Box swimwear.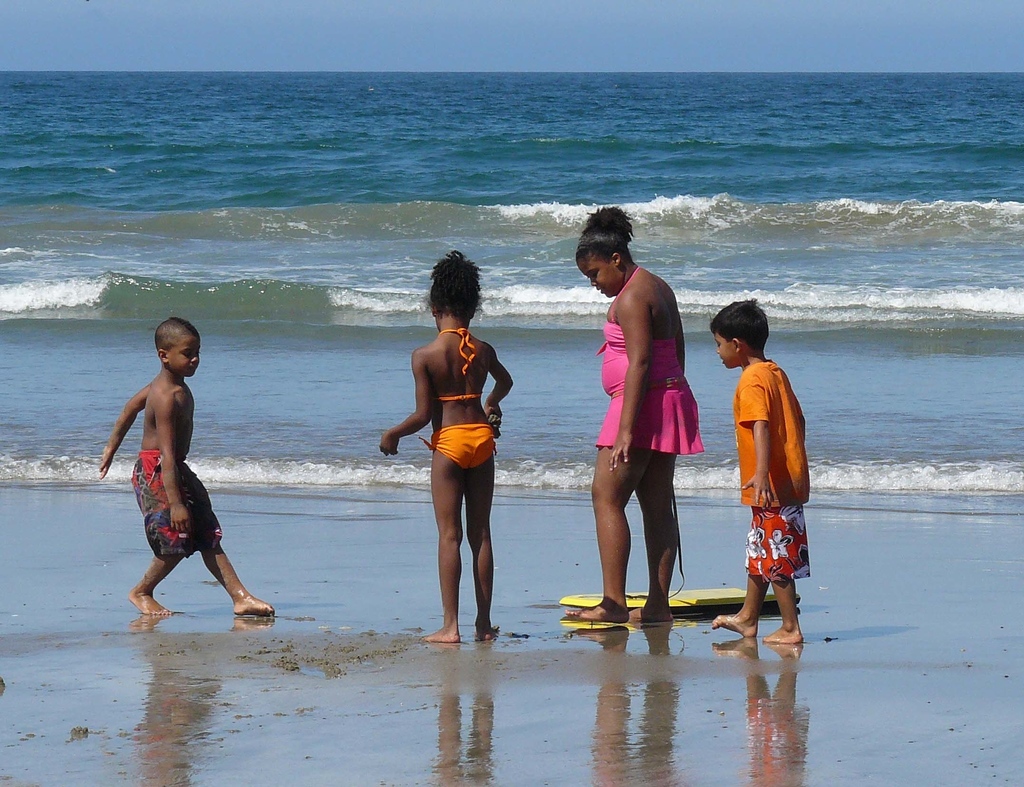
bbox=[586, 264, 707, 454].
